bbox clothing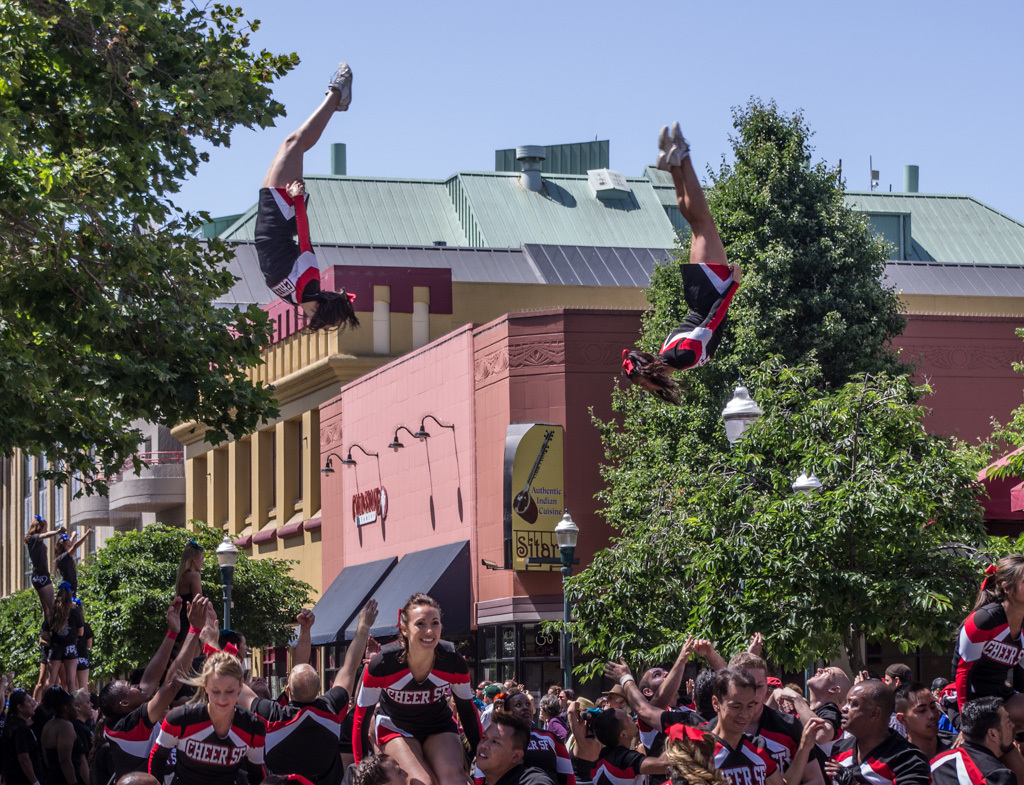
select_region(935, 715, 957, 739)
